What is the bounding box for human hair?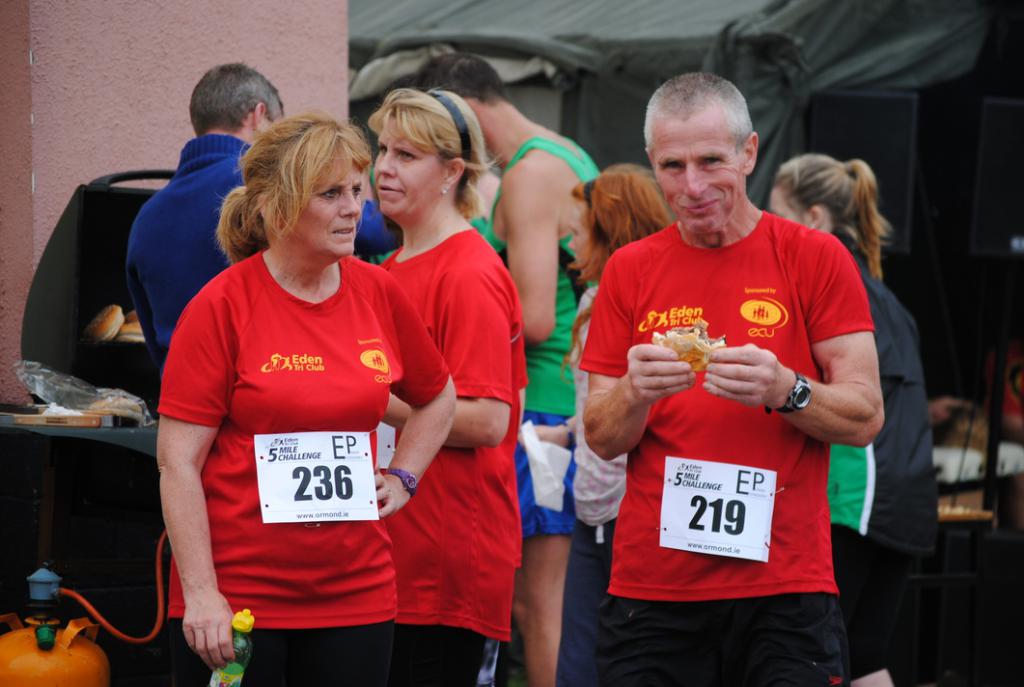
box(187, 58, 286, 132).
